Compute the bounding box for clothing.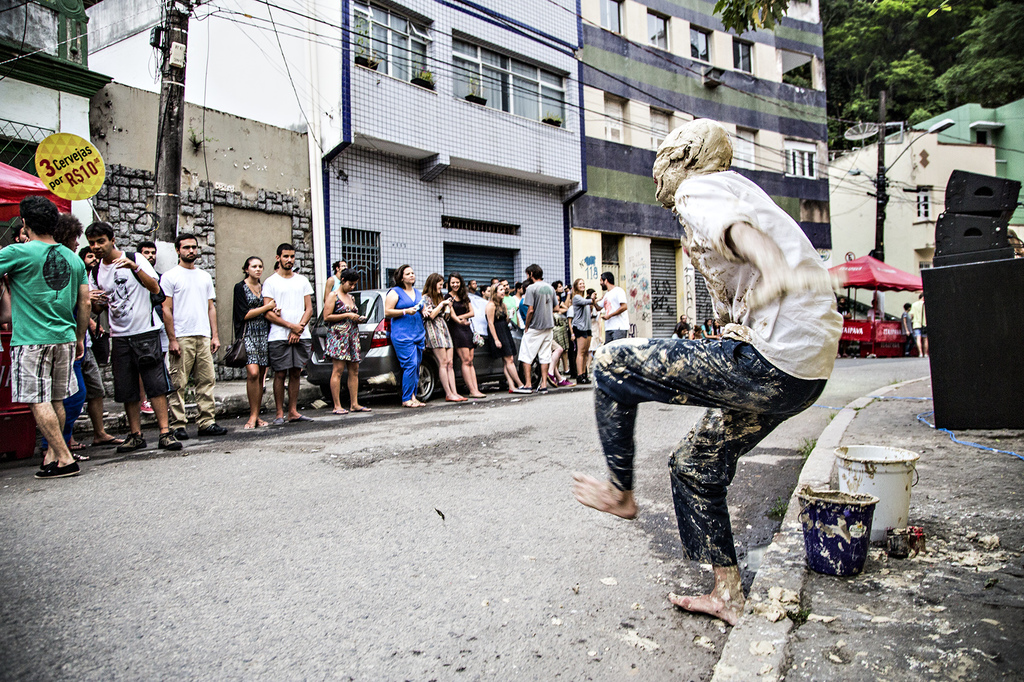
left=330, top=270, right=344, bottom=289.
